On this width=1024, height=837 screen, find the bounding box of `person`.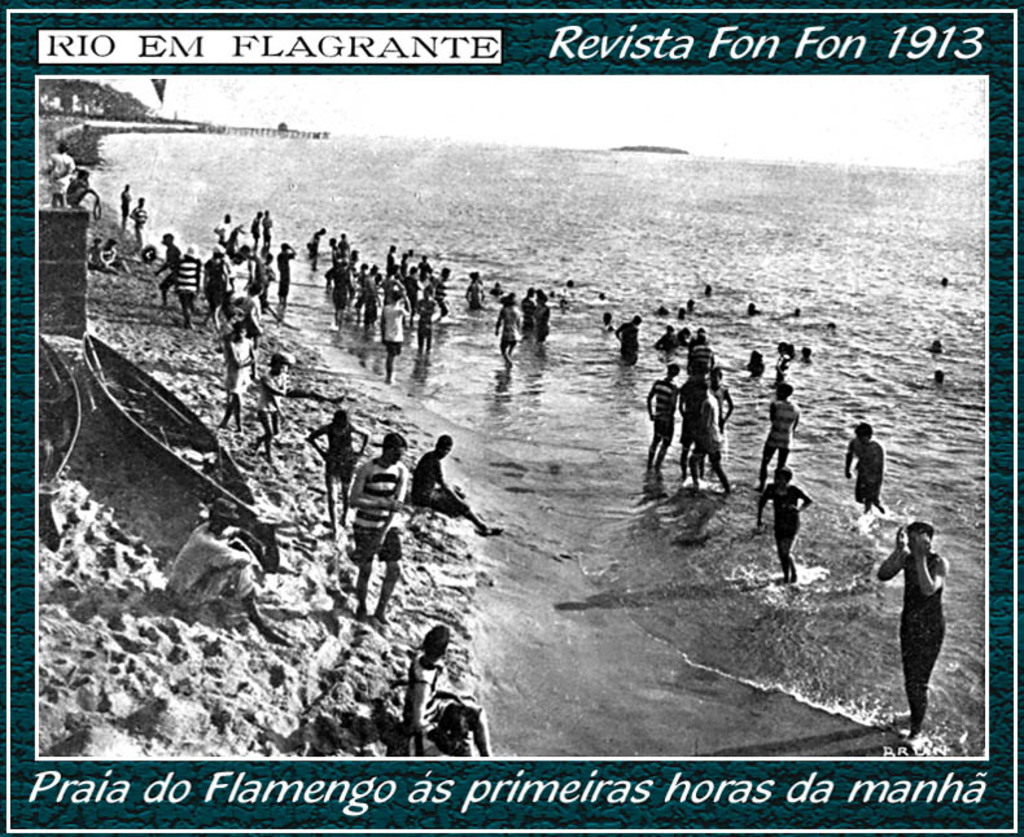
Bounding box: select_region(162, 498, 273, 631).
